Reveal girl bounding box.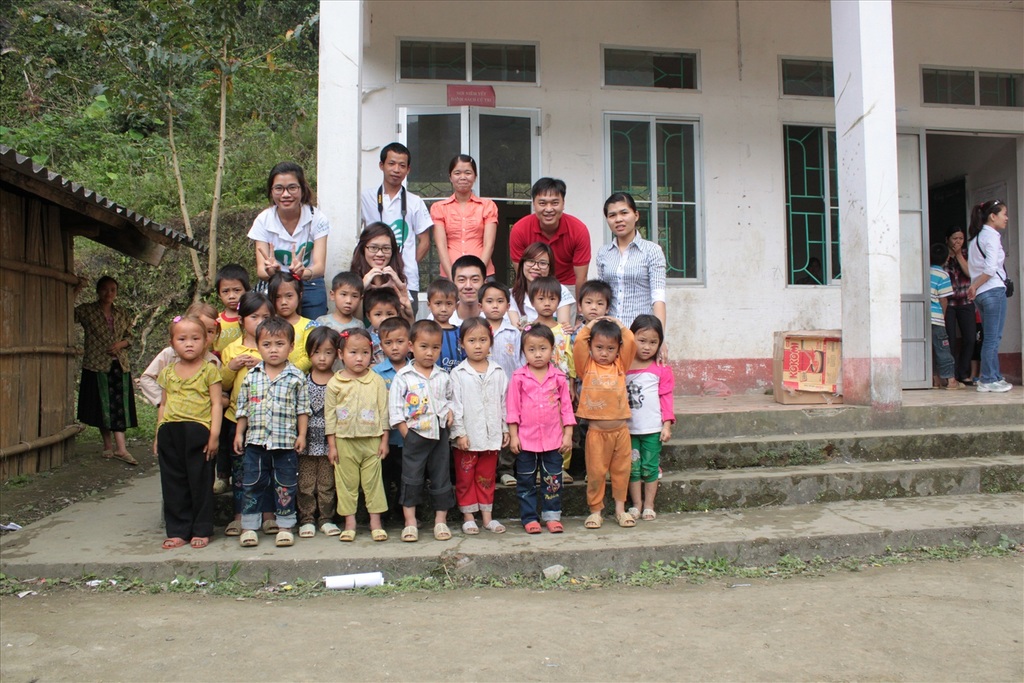
Revealed: BBox(618, 315, 669, 510).
